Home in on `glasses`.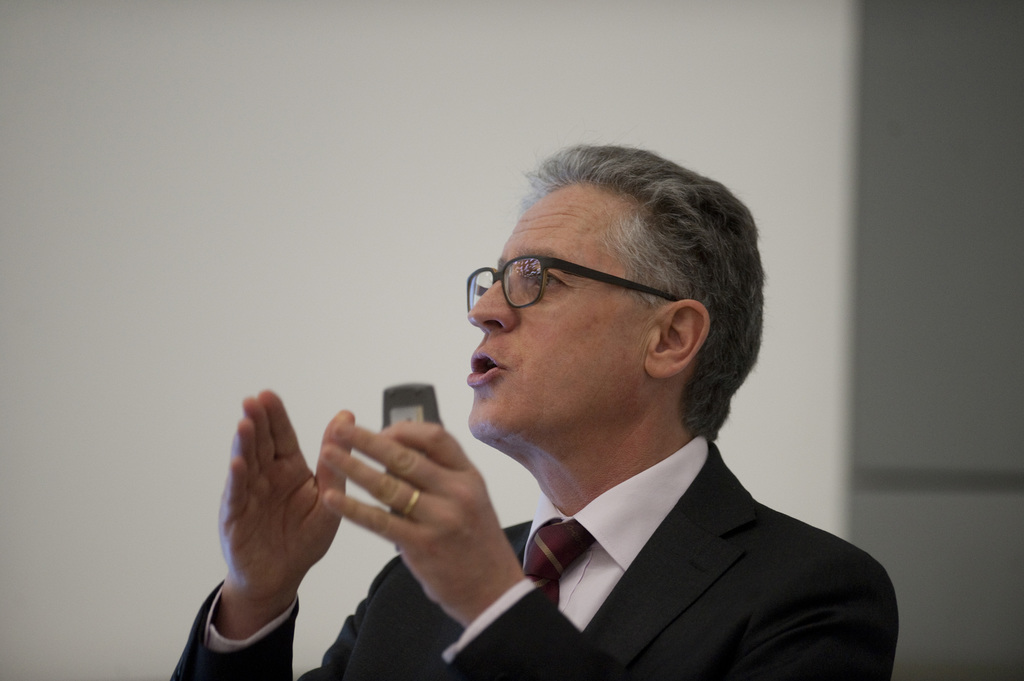
Homed in at l=452, t=248, r=682, b=330.
